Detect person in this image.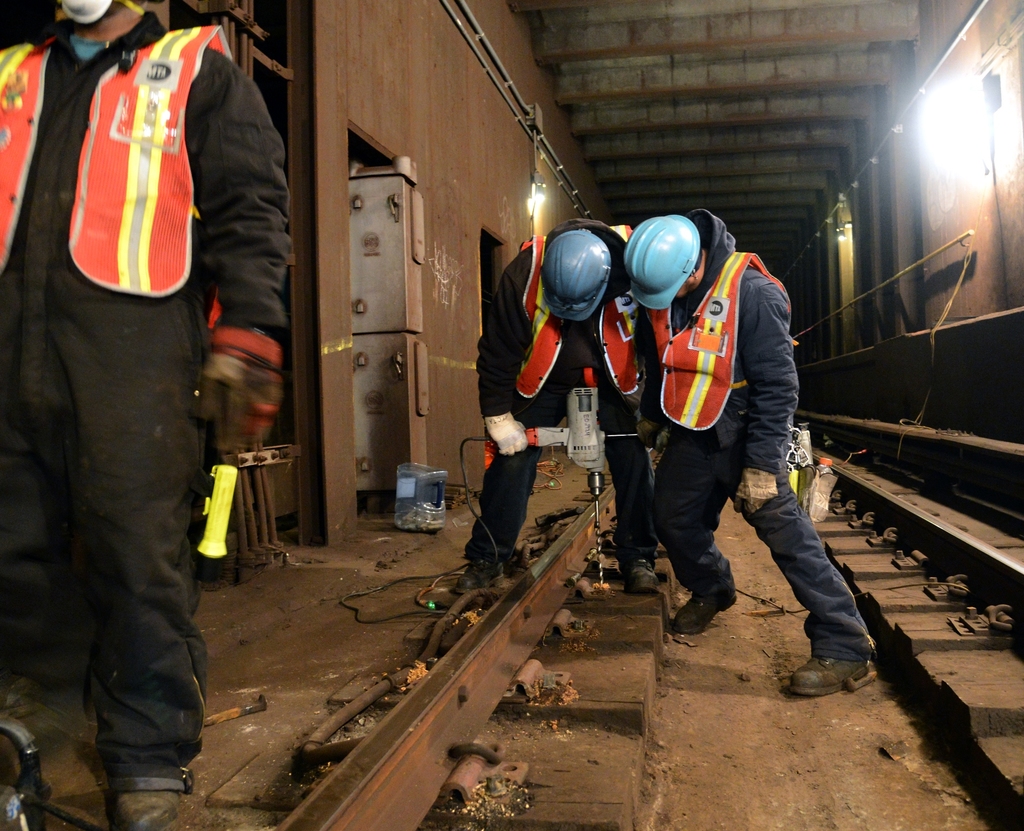
Detection: {"left": 452, "top": 217, "right": 660, "bottom": 598}.
